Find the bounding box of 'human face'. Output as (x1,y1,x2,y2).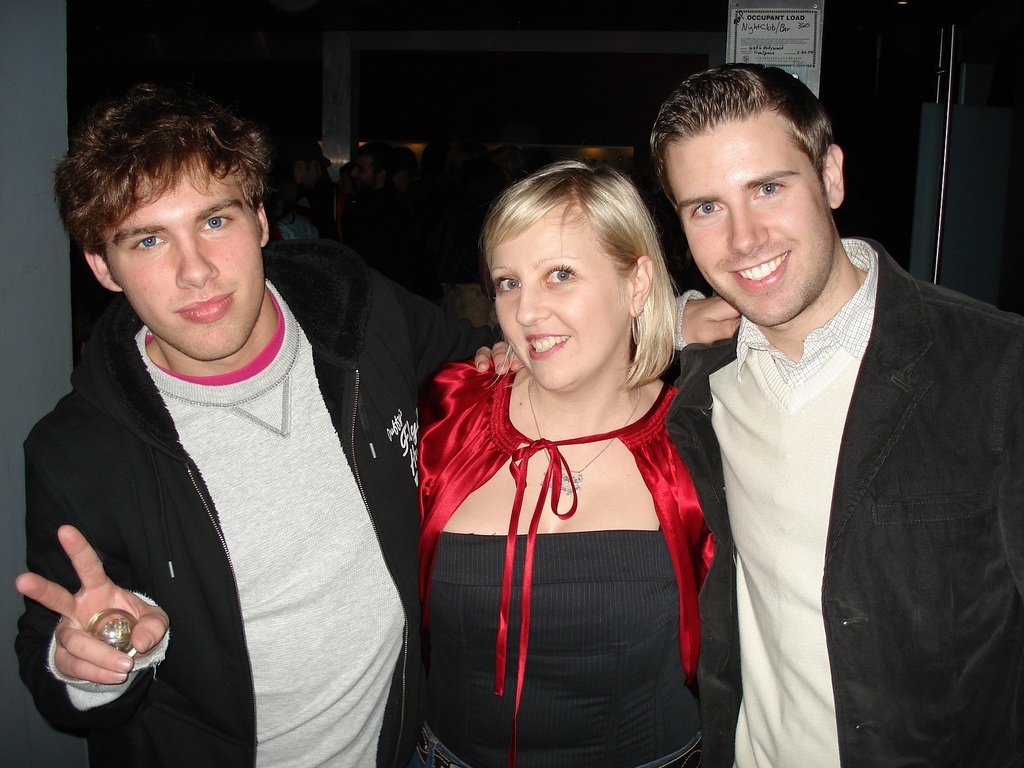
(489,202,629,392).
